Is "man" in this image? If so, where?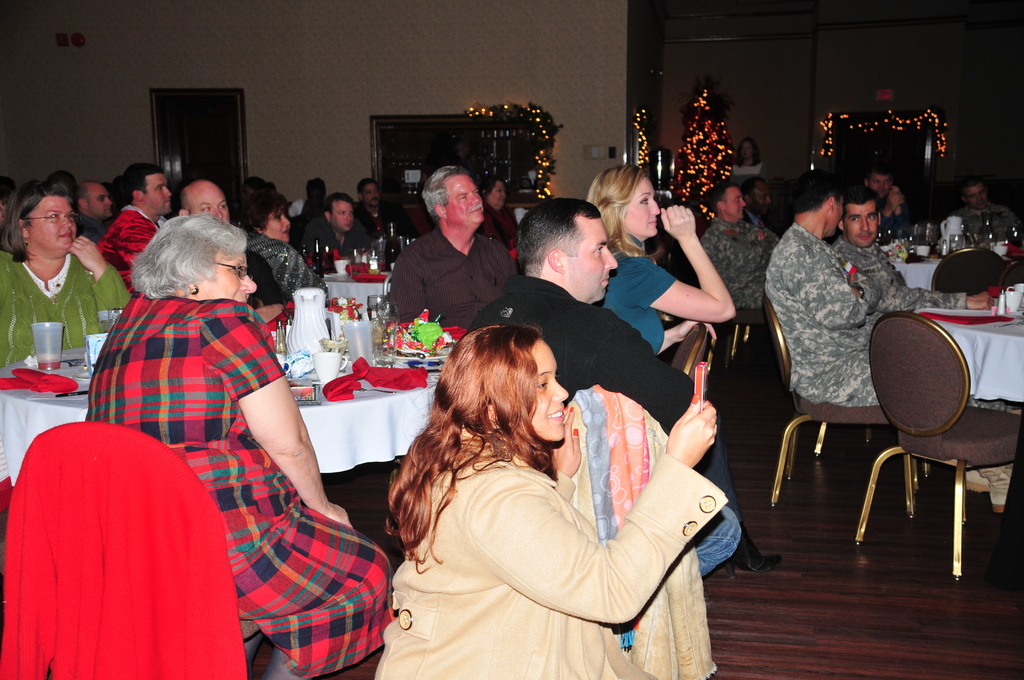
Yes, at <region>467, 198, 748, 576</region>.
